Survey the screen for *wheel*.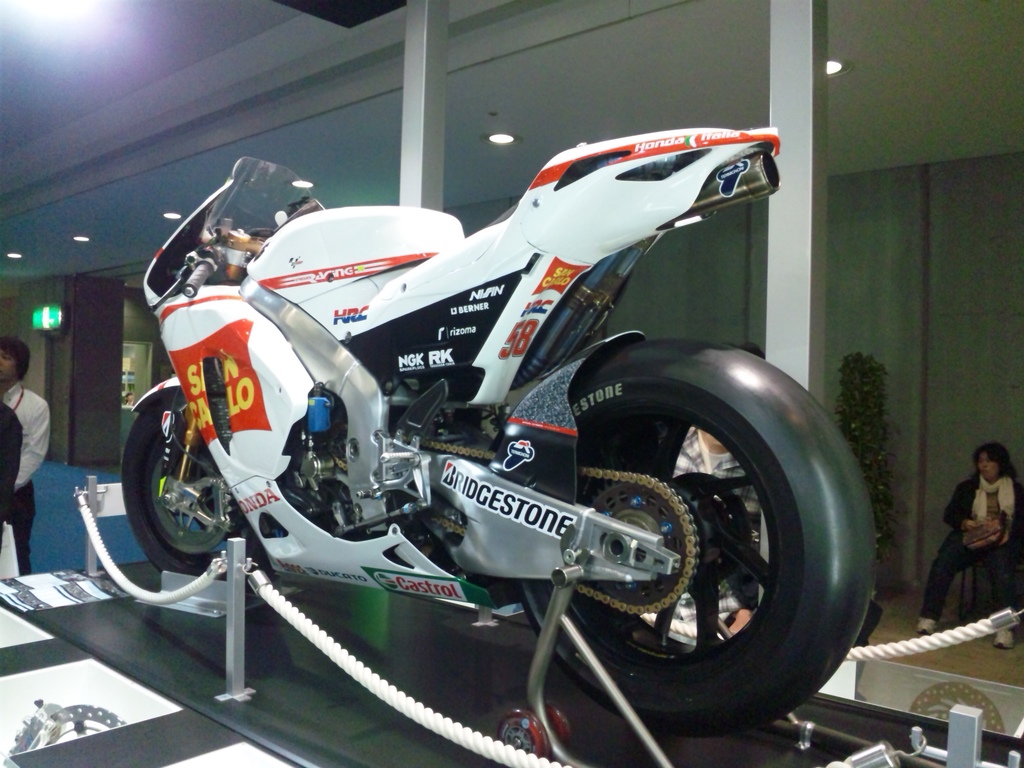
Survey found: BBox(553, 326, 859, 728).
